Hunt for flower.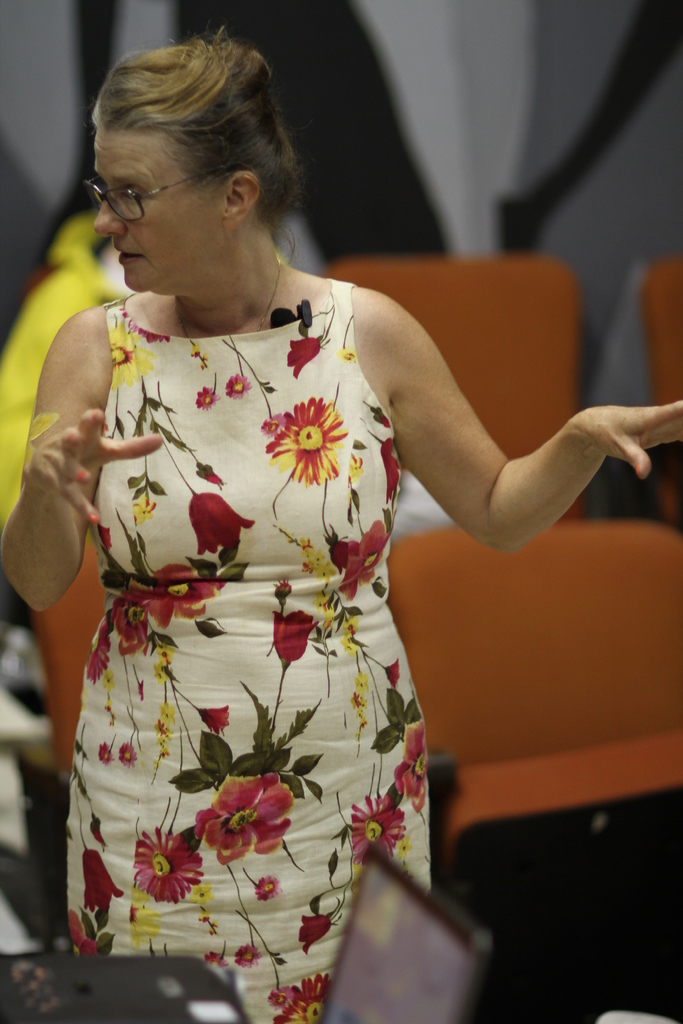
Hunted down at locate(281, 333, 325, 371).
